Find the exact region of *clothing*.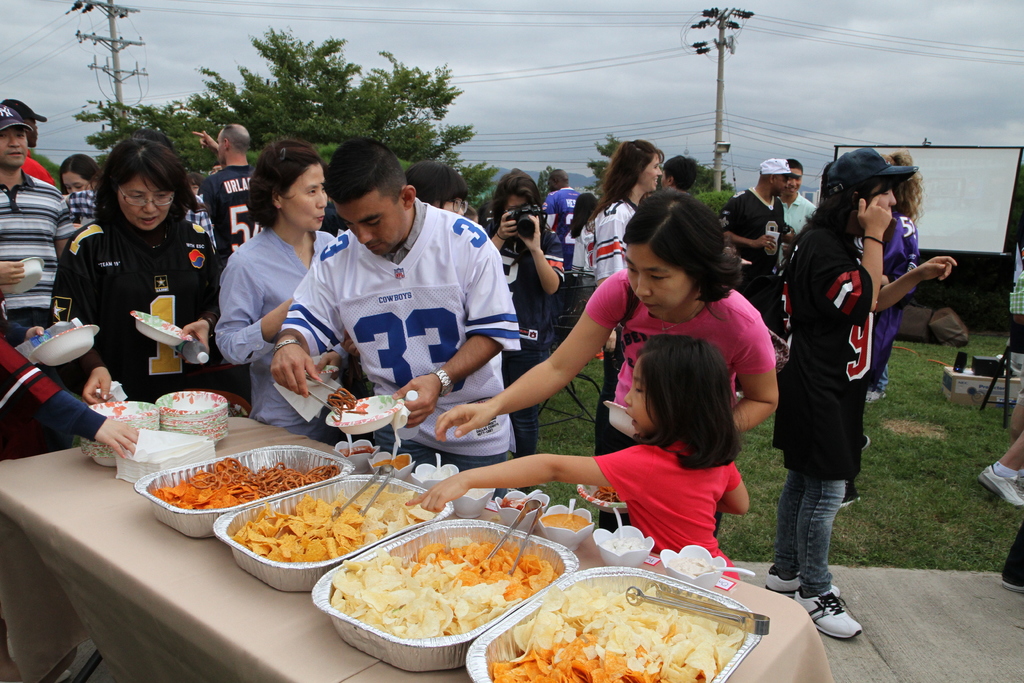
Exact region: <box>200,167,253,267</box>.
